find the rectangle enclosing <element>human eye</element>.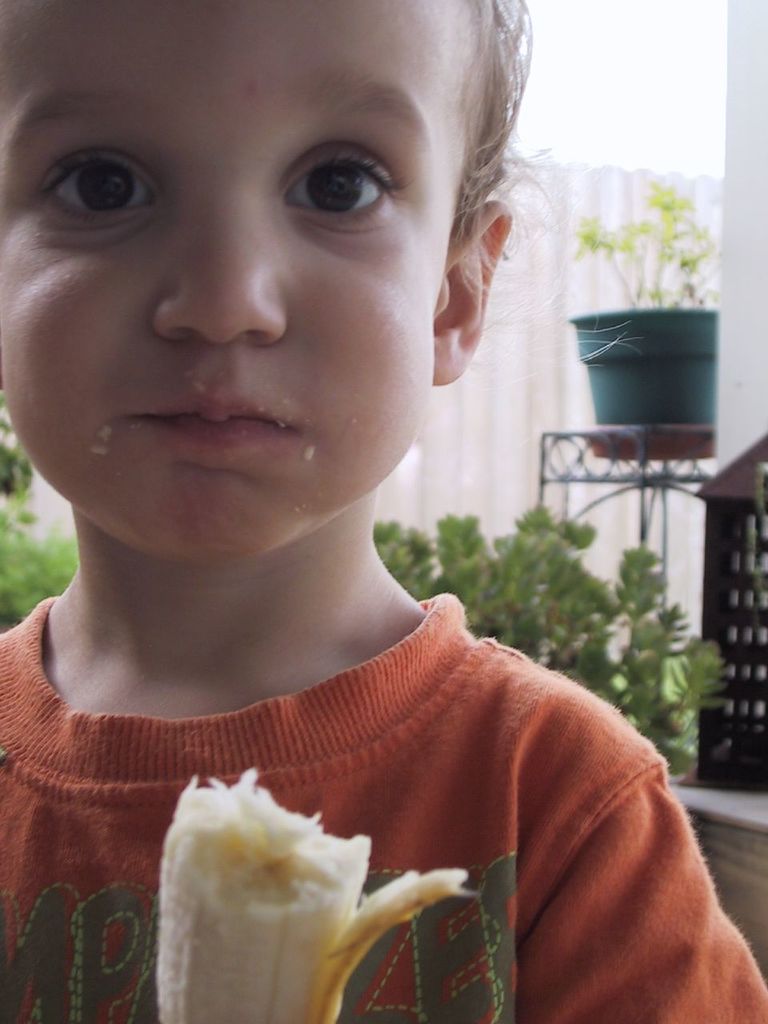
left=32, top=141, right=170, bottom=230.
